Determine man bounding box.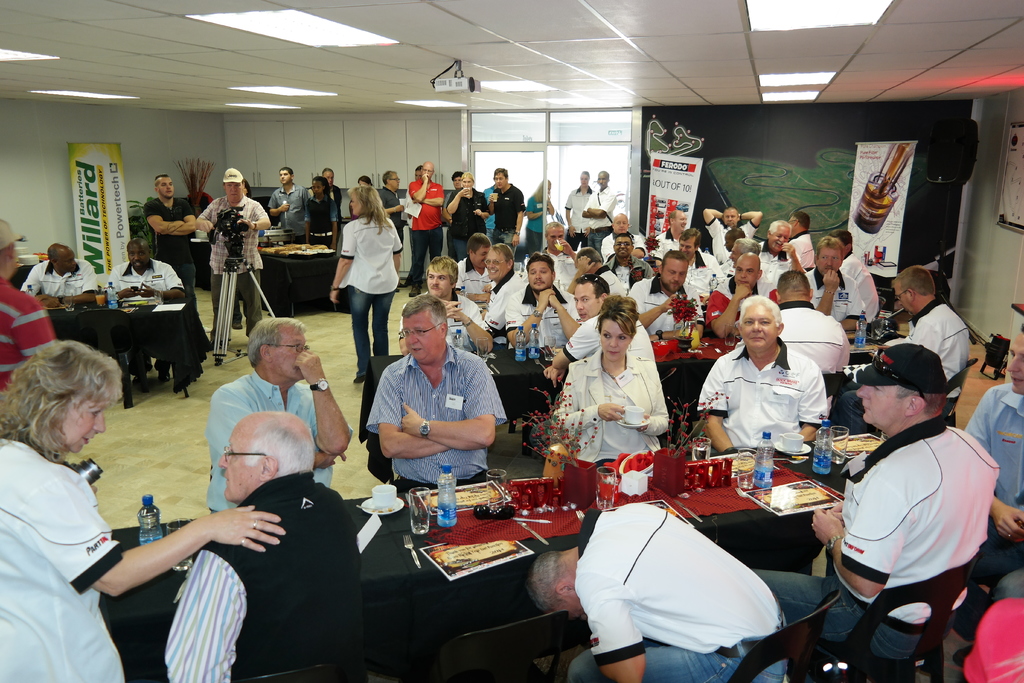
Determined: bbox=[830, 263, 973, 435].
